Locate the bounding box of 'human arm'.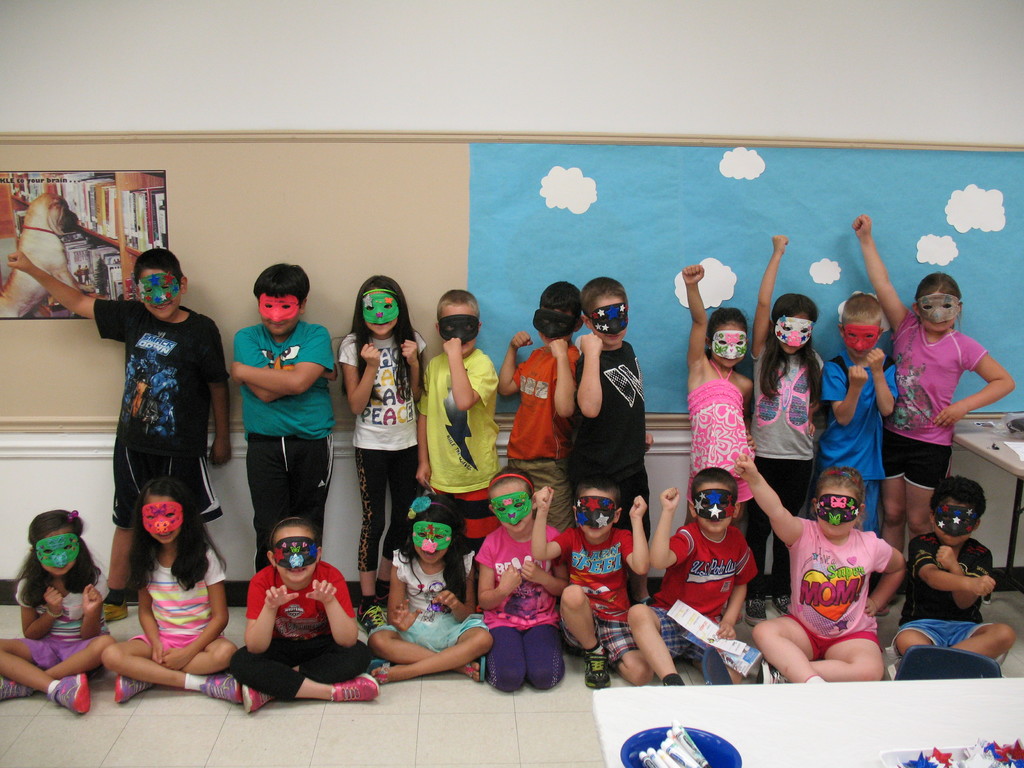
Bounding box: (411, 360, 437, 490).
